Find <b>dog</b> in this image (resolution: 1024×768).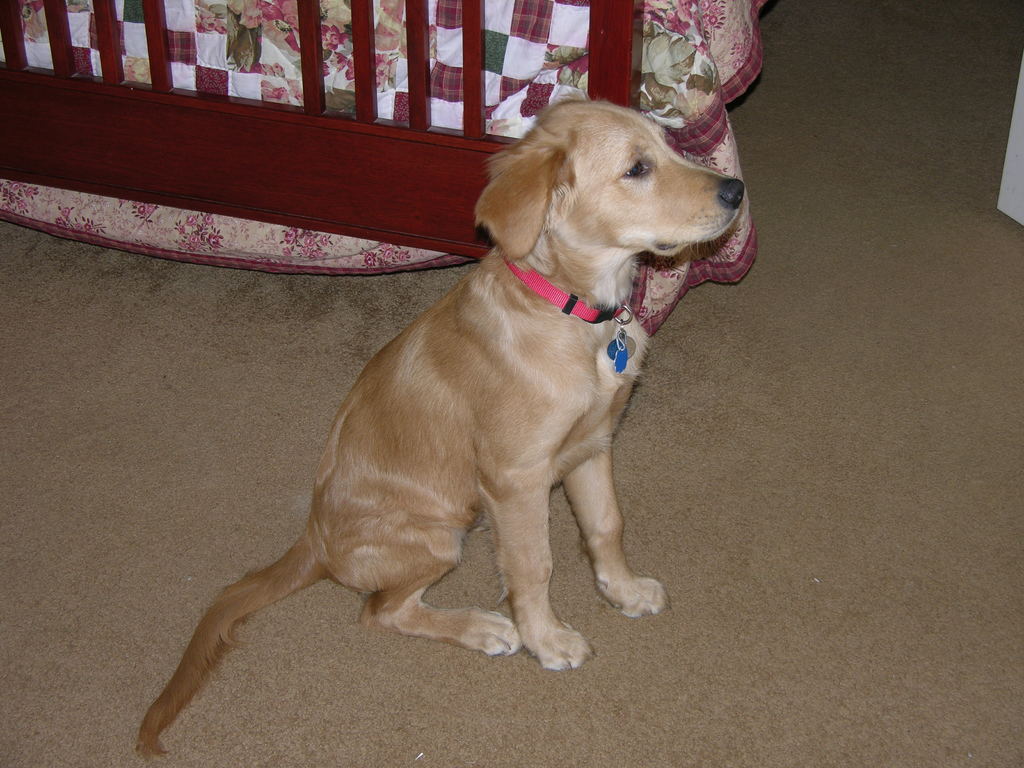
{"x1": 136, "y1": 87, "x2": 747, "y2": 764}.
